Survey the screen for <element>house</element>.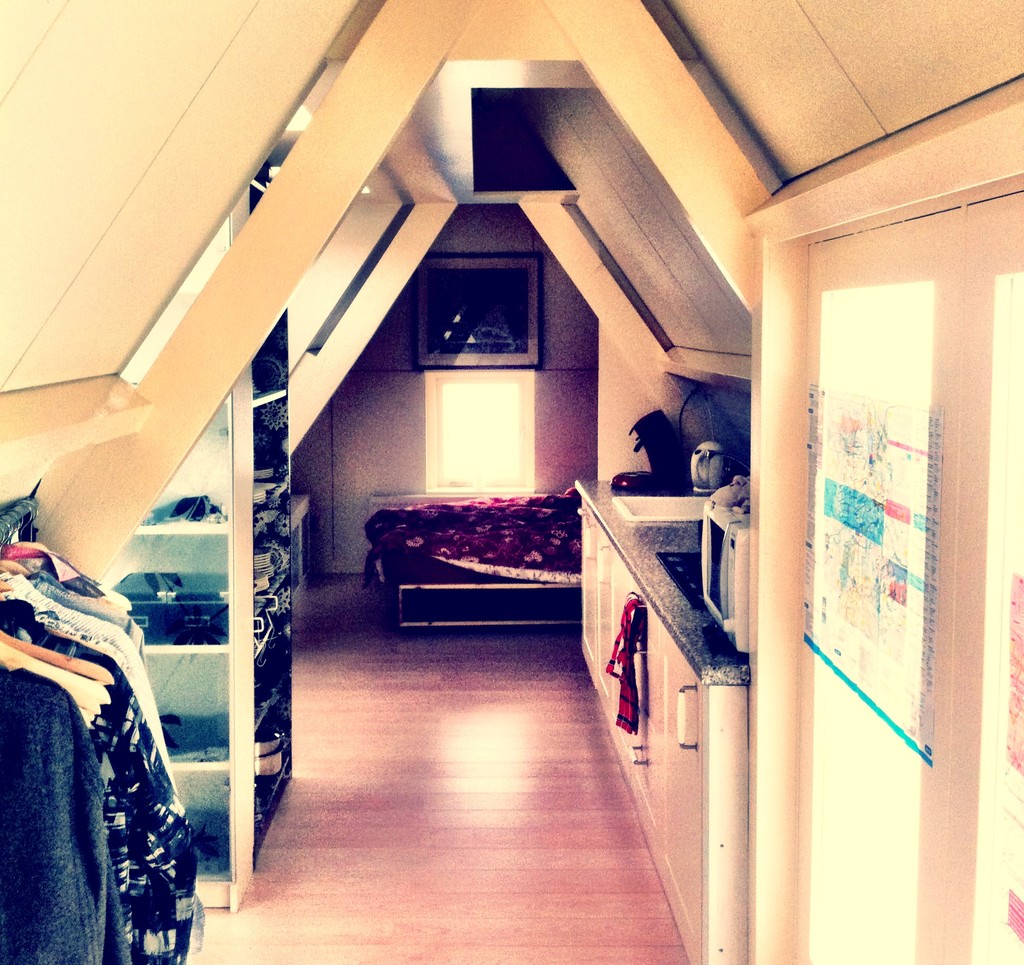
Survey found: {"left": 0, "top": 0, "right": 1023, "bottom": 964}.
